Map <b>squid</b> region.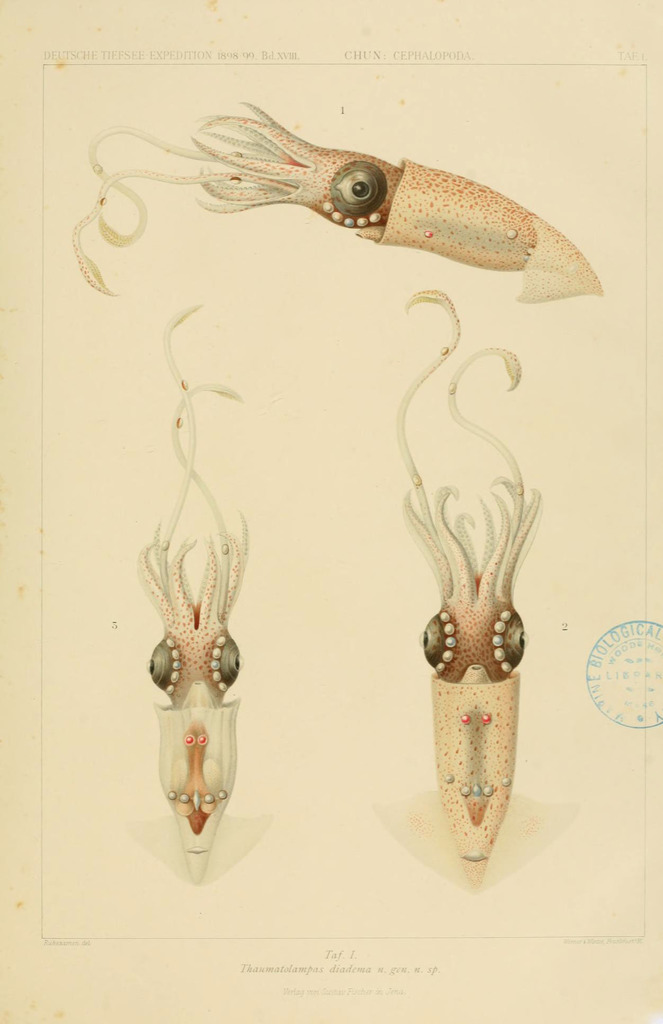
Mapped to rect(131, 302, 252, 883).
